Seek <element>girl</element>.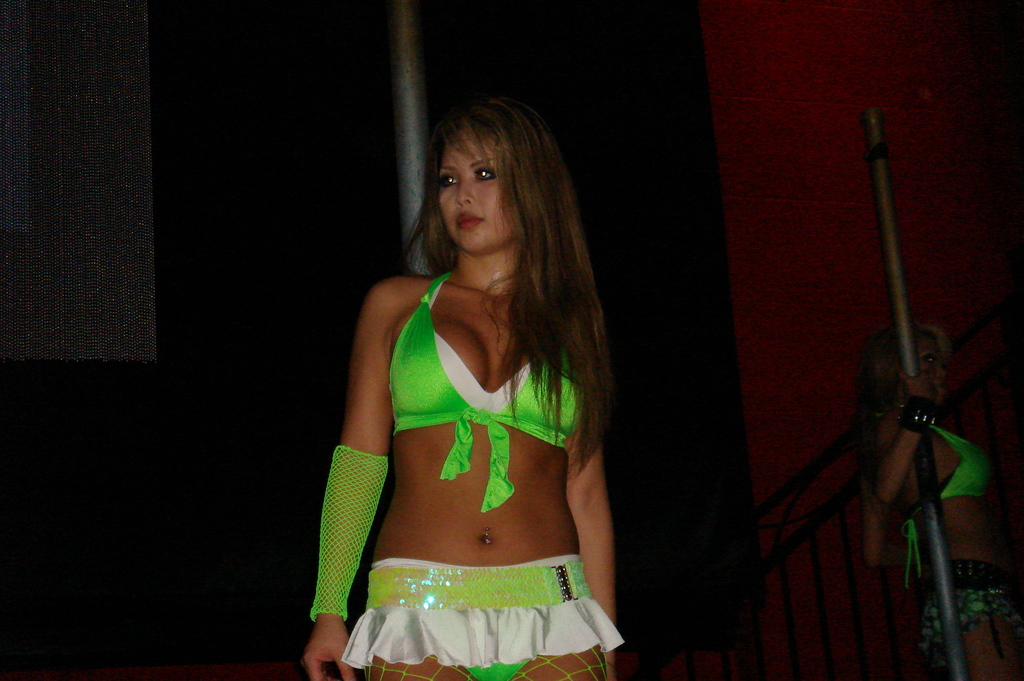
x1=303, y1=90, x2=616, y2=680.
